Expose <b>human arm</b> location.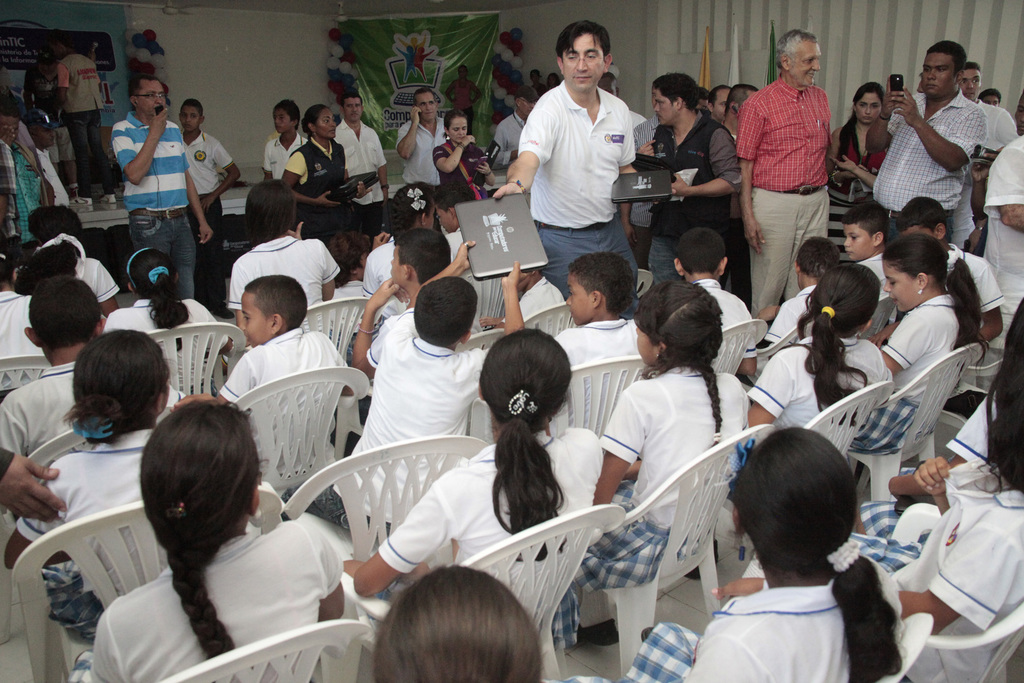
Exposed at <bbox>975, 258, 1003, 343</bbox>.
